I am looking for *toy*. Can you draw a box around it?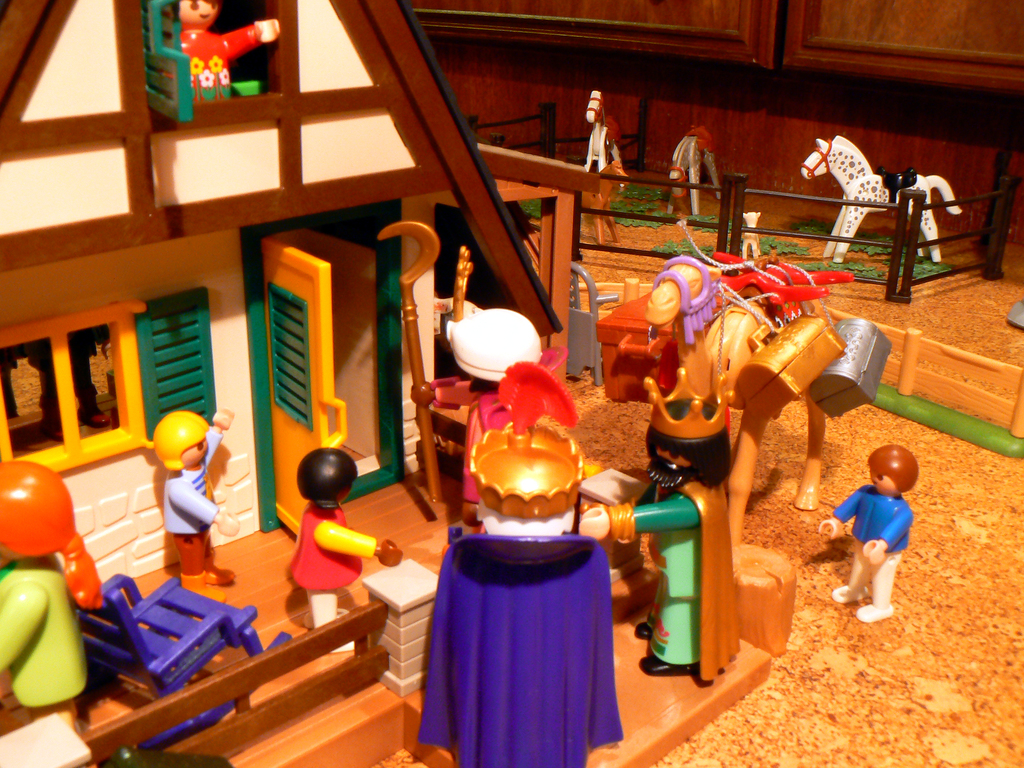
Sure, the bounding box is x1=664, y1=126, x2=716, y2=214.
